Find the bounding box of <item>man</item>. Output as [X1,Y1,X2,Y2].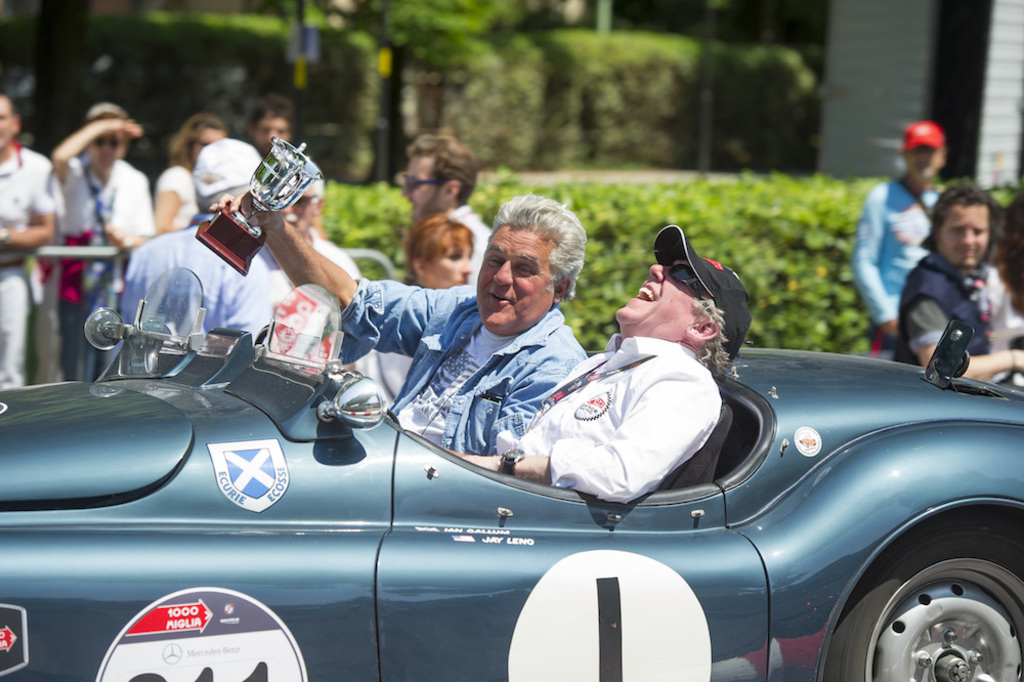
[247,95,298,159].
